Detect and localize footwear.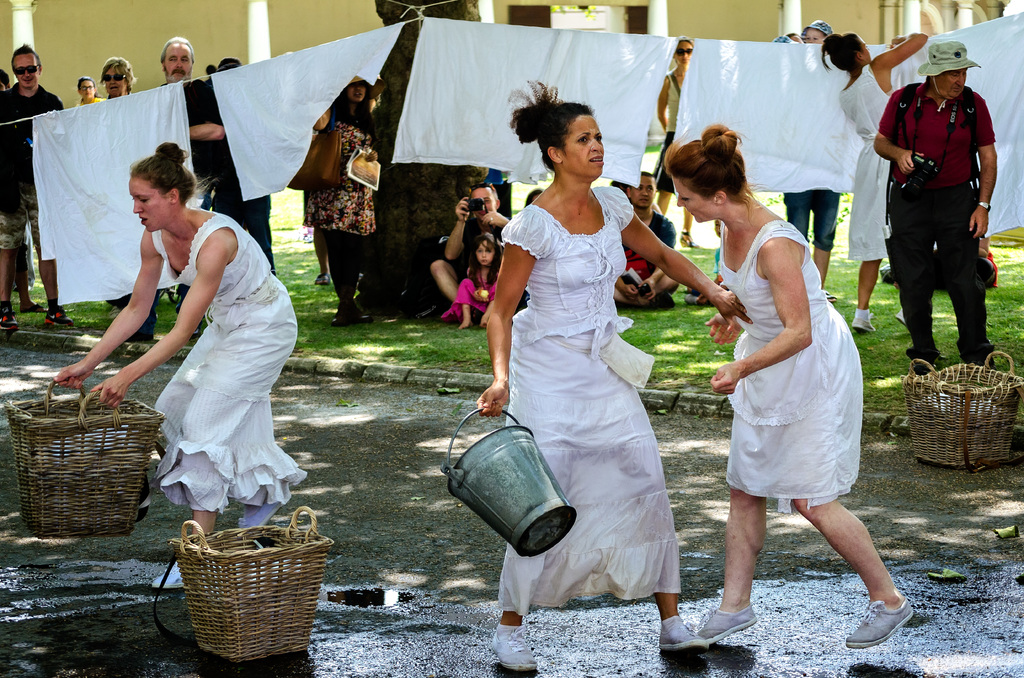
Localized at crop(327, 313, 366, 325).
